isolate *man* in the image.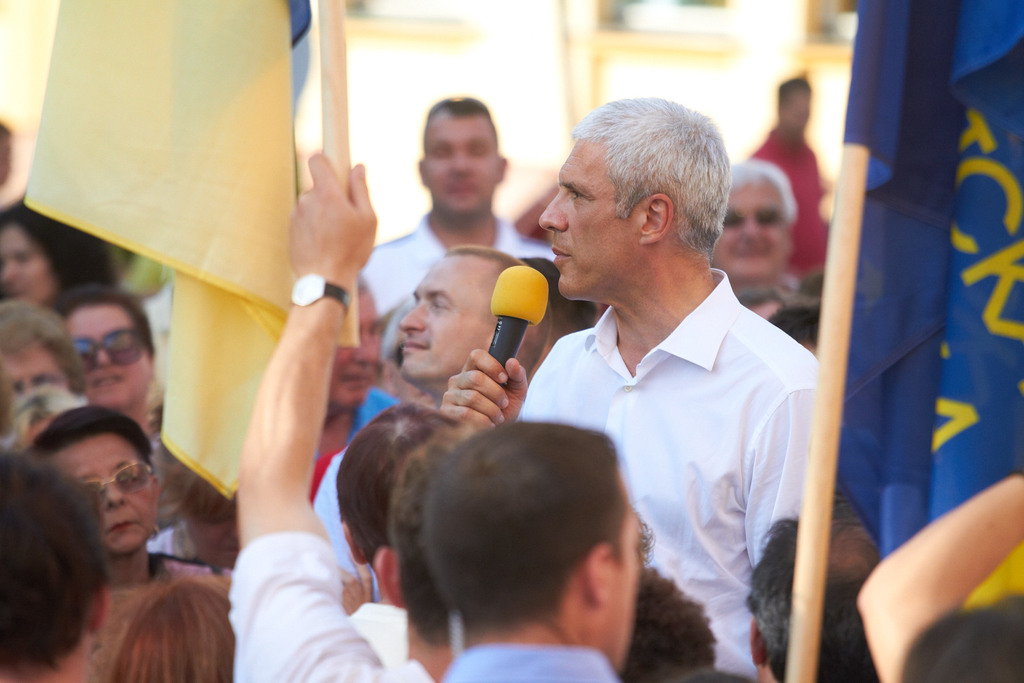
Isolated region: BBox(312, 245, 527, 598).
